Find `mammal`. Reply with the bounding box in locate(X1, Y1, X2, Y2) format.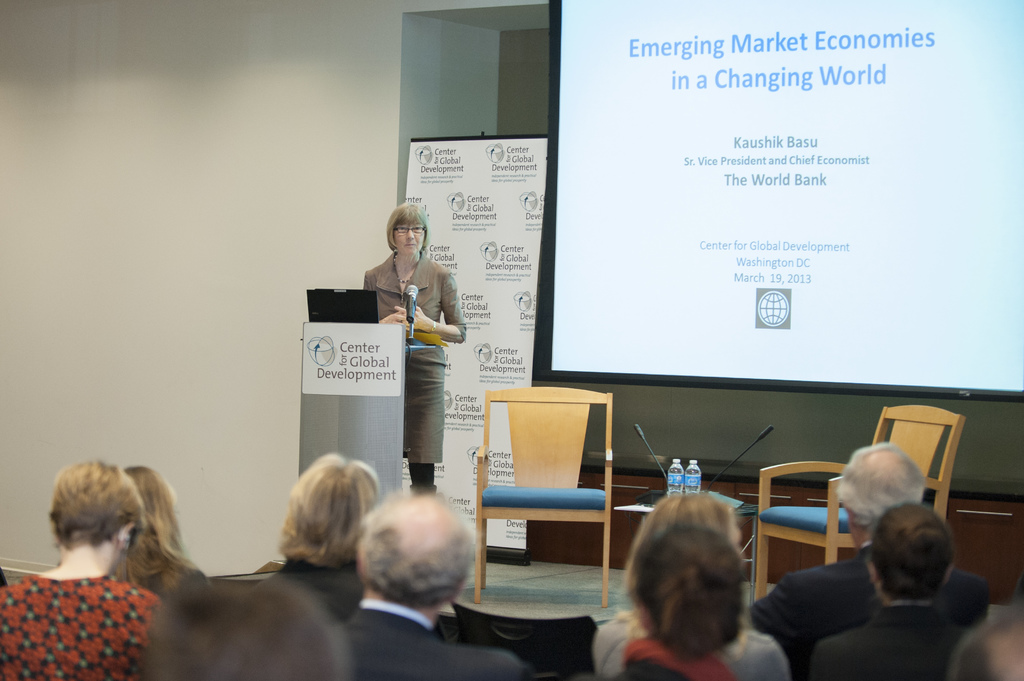
locate(811, 500, 960, 680).
